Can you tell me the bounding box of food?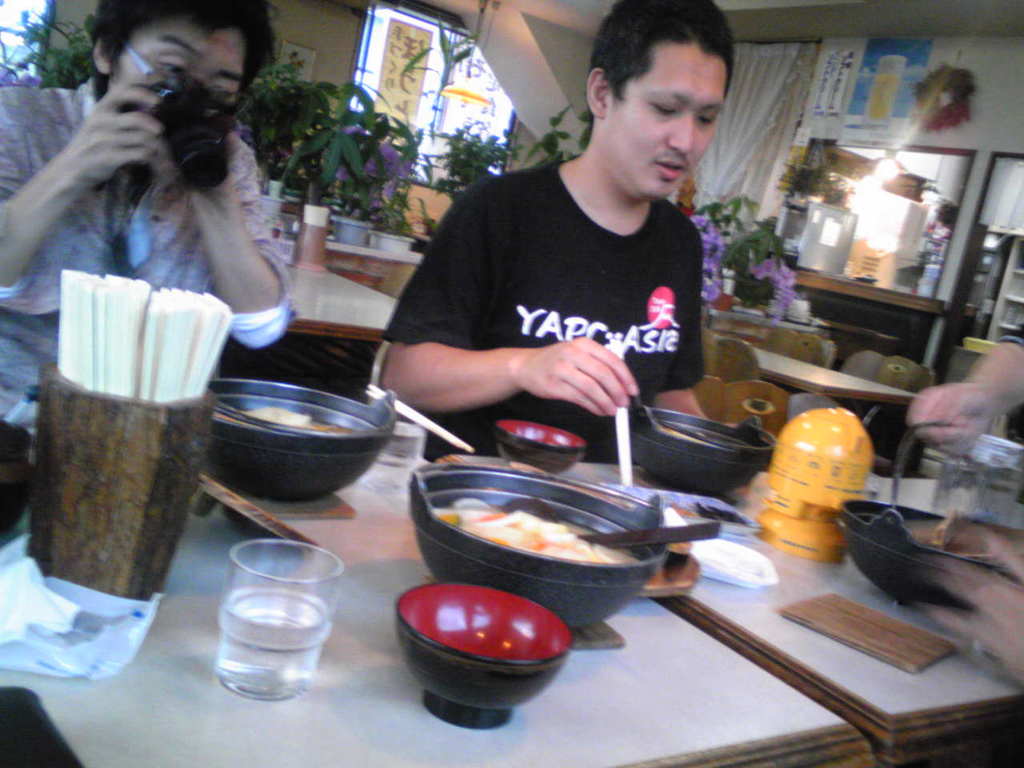
<bbox>209, 403, 358, 434</bbox>.
